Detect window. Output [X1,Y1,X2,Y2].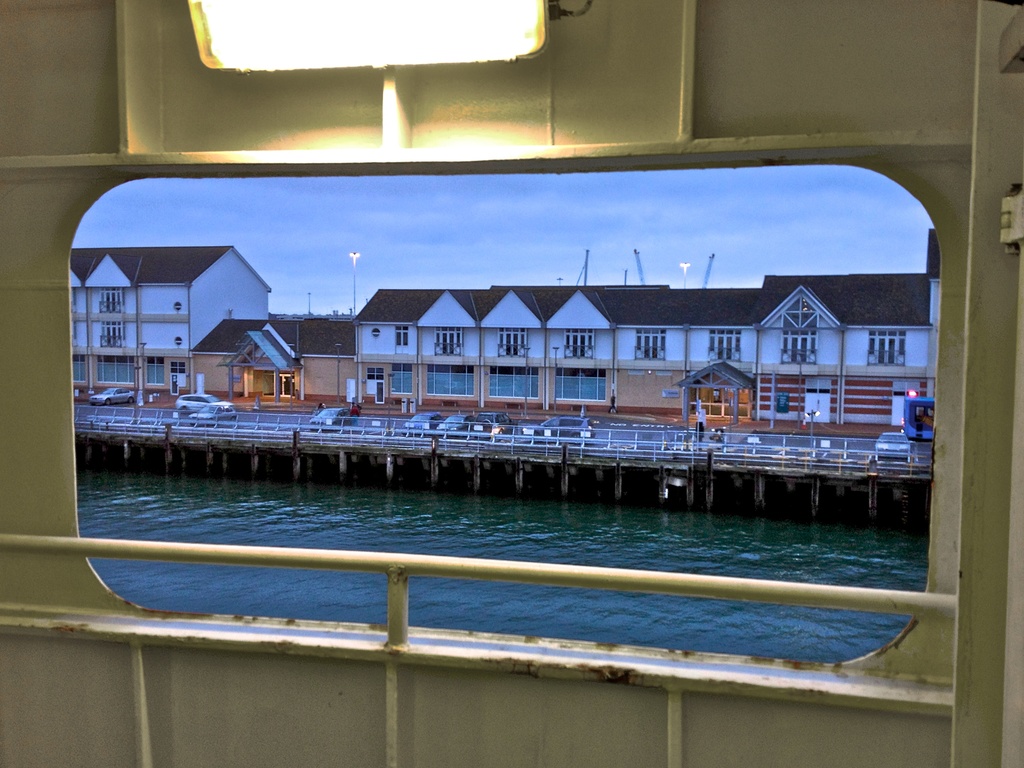
[170,360,182,383].
